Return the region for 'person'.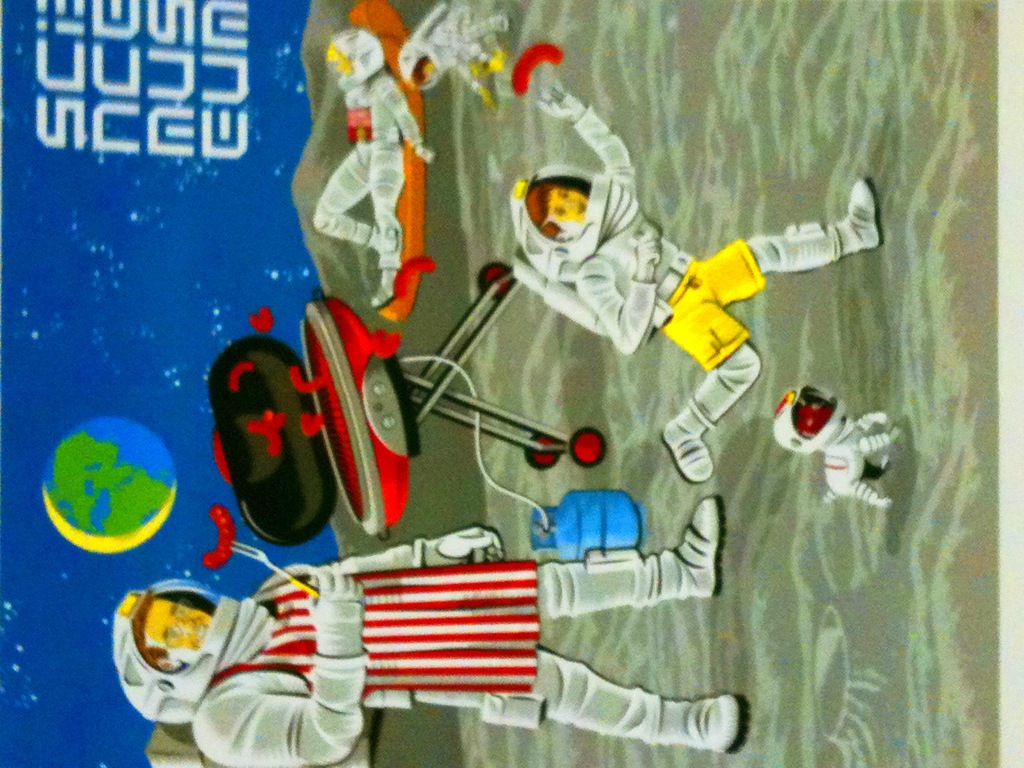
(left=403, top=1, right=505, bottom=88).
